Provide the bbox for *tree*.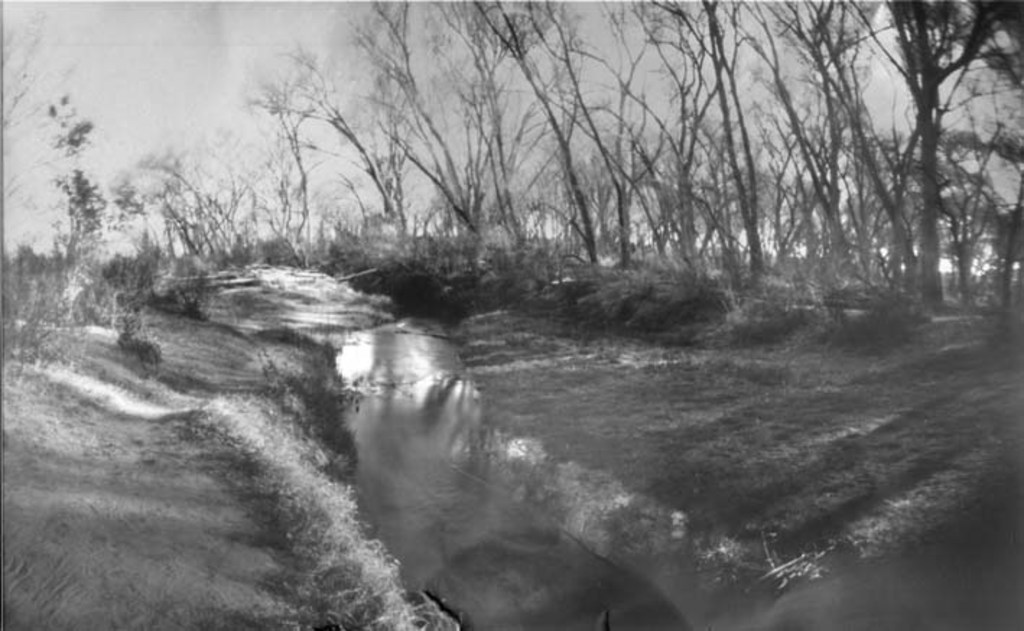
left=478, top=0, right=712, bottom=283.
